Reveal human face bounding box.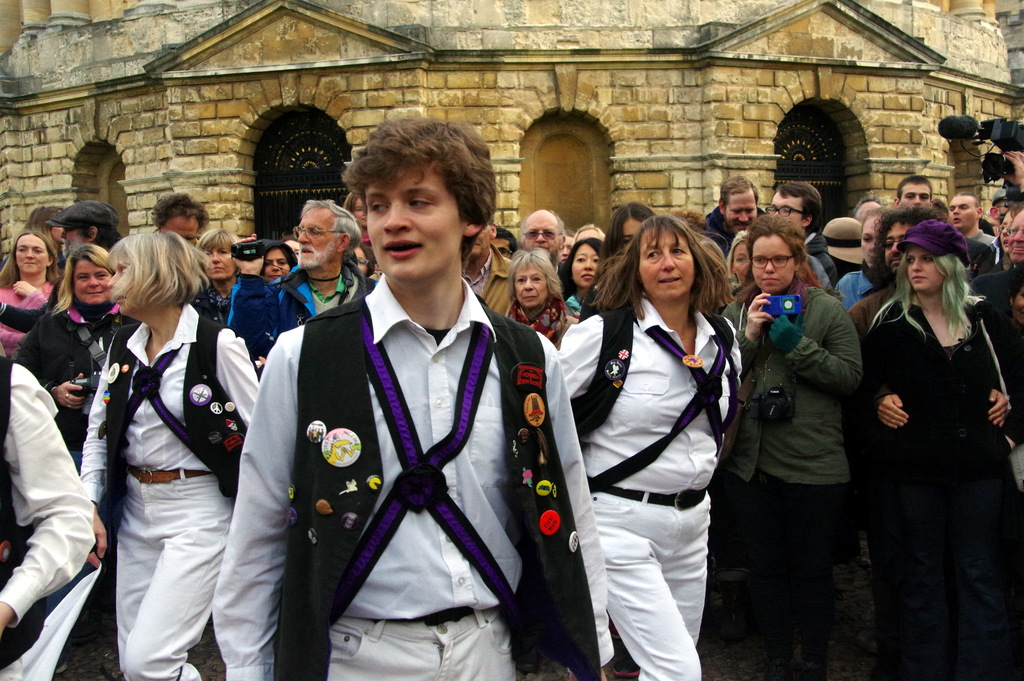
Revealed: <box>61,231,88,247</box>.
